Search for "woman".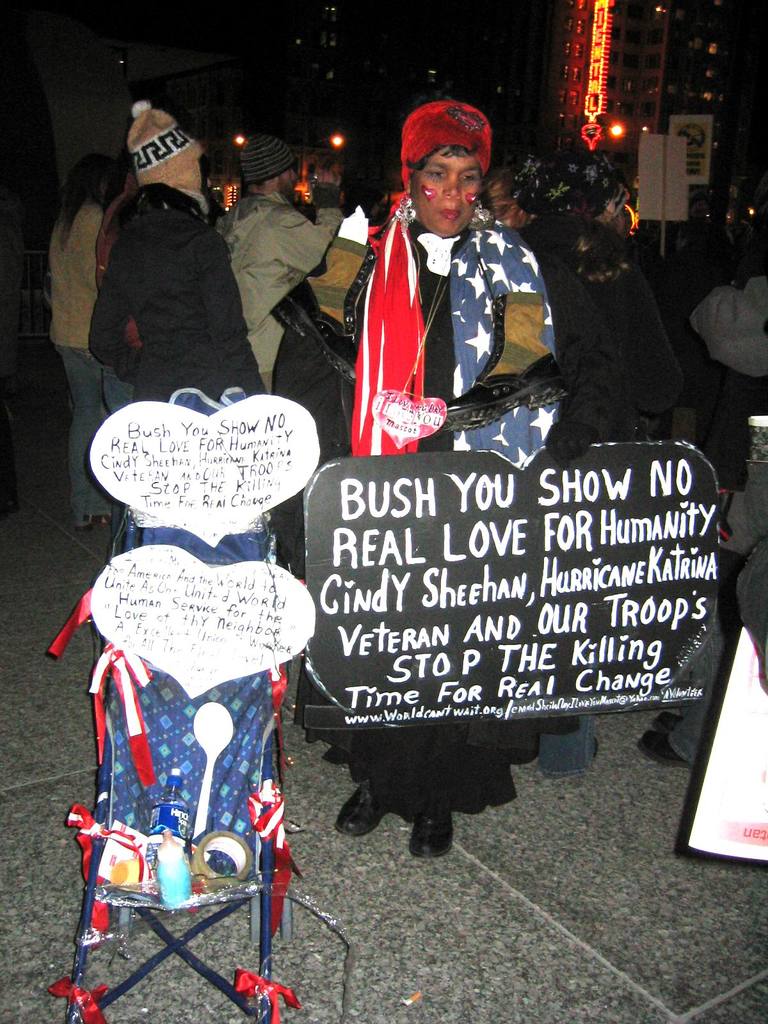
Found at 44,157,138,517.
